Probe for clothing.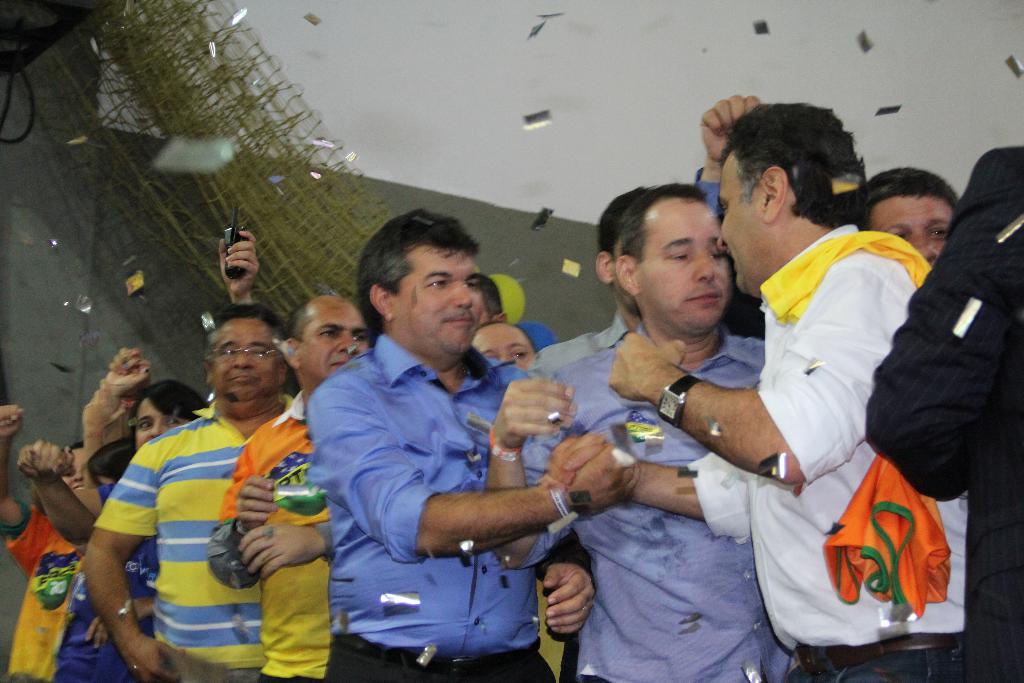
Probe result: l=92, t=381, r=303, b=682.
